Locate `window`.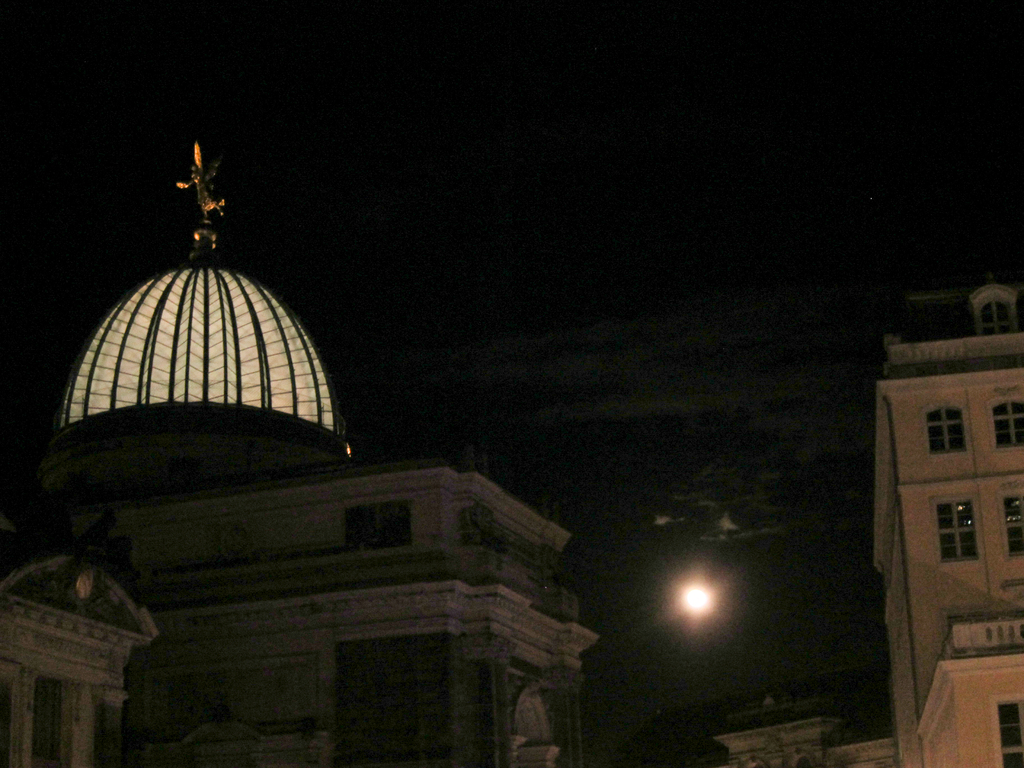
Bounding box: bbox(1002, 491, 1023, 559).
